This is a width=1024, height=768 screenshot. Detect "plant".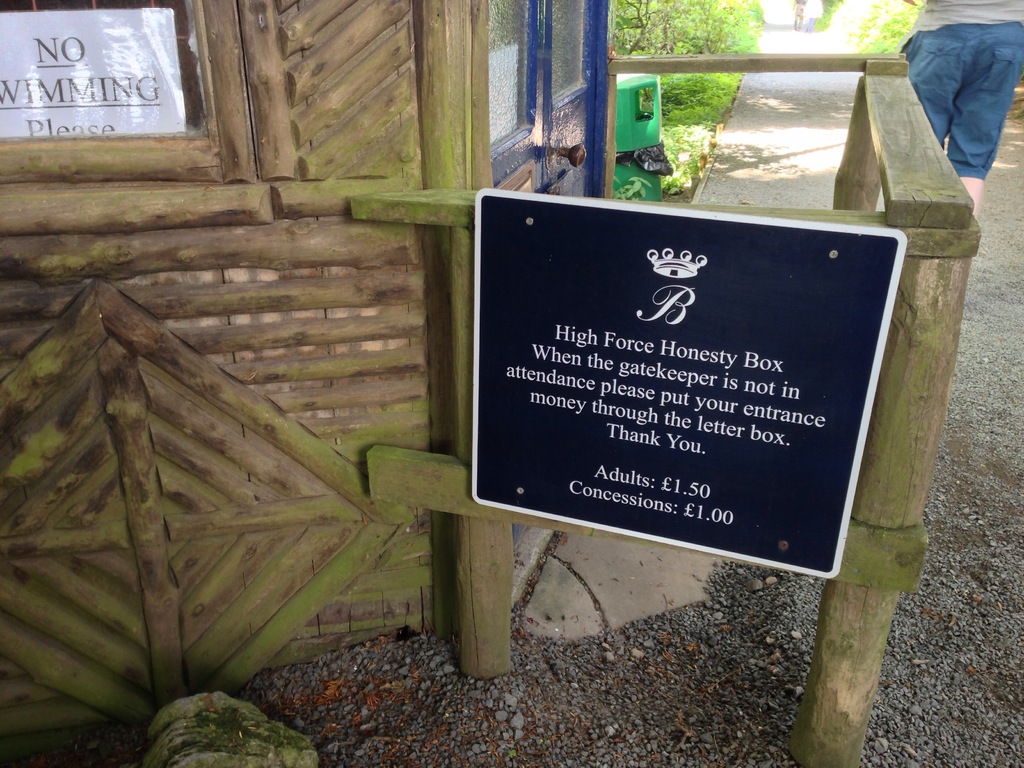
locate(508, 748, 517, 758).
